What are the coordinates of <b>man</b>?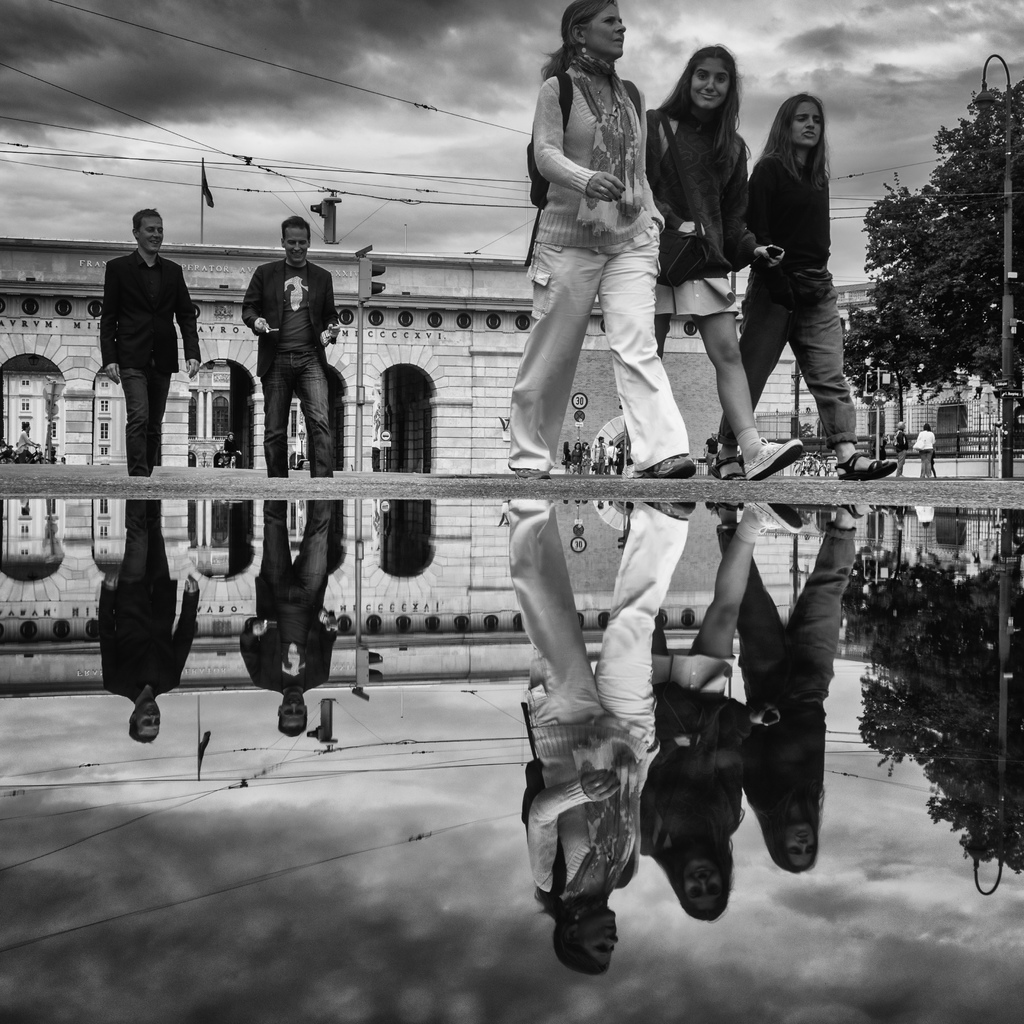
<box>704,433,718,475</box>.
